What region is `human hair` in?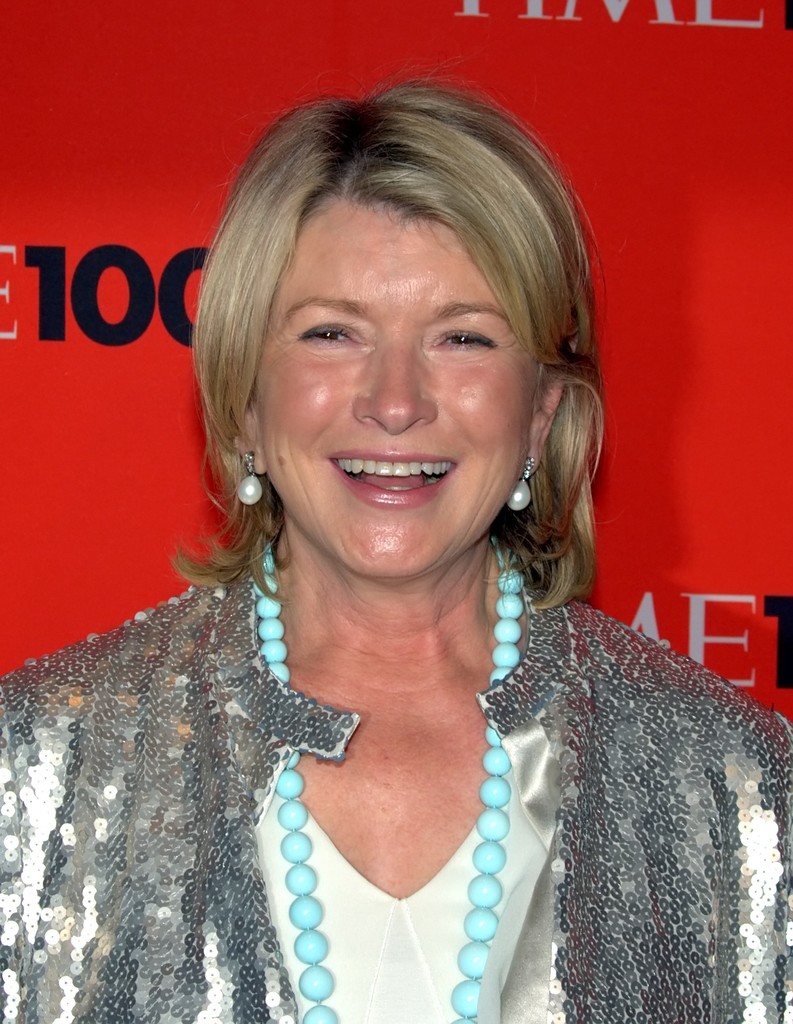
bbox=[181, 65, 595, 548].
